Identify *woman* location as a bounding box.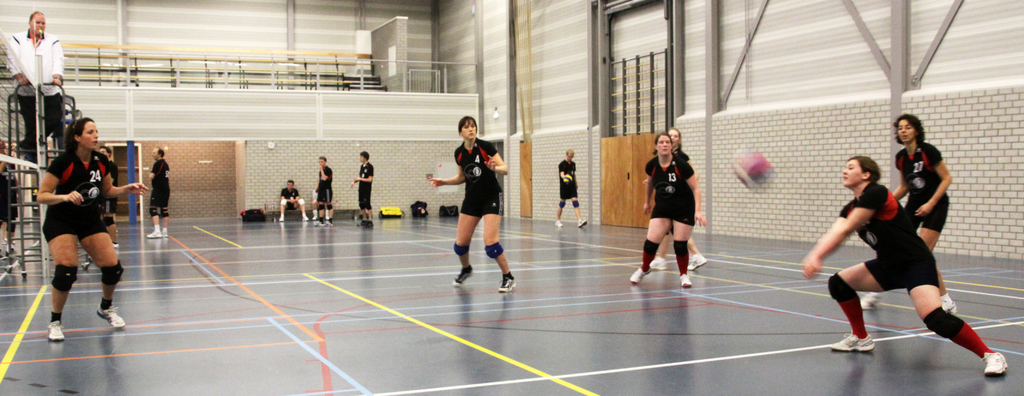
38 115 150 340.
